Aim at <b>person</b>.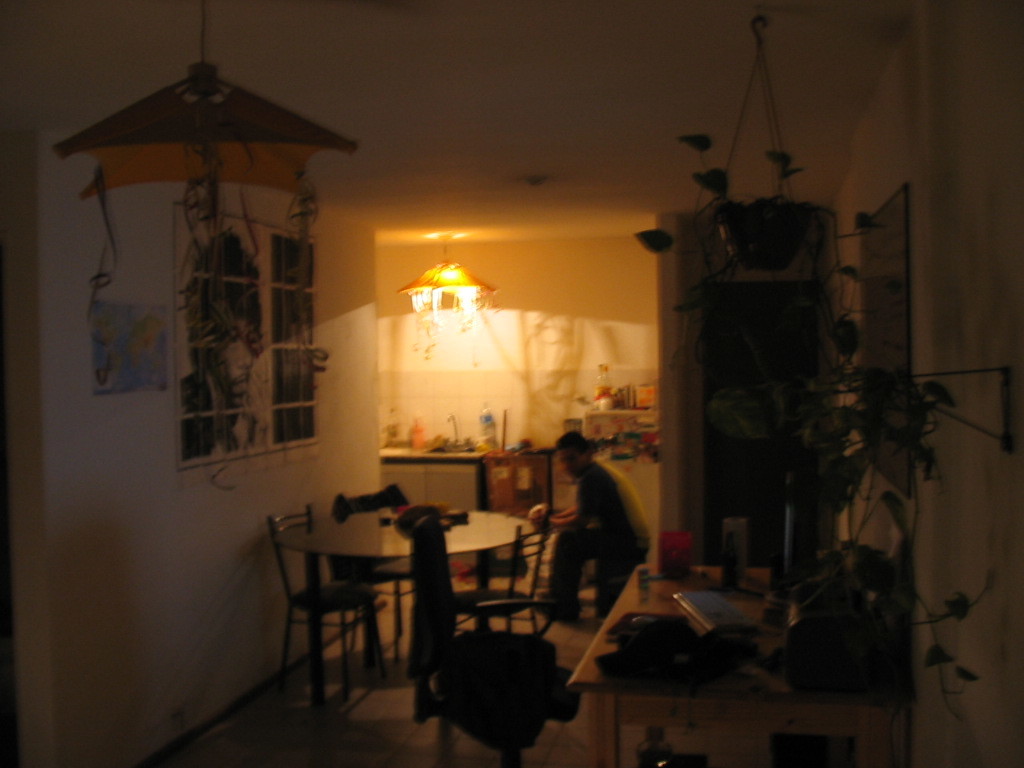
Aimed at x1=531 y1=432 x2=653 y2=622.
